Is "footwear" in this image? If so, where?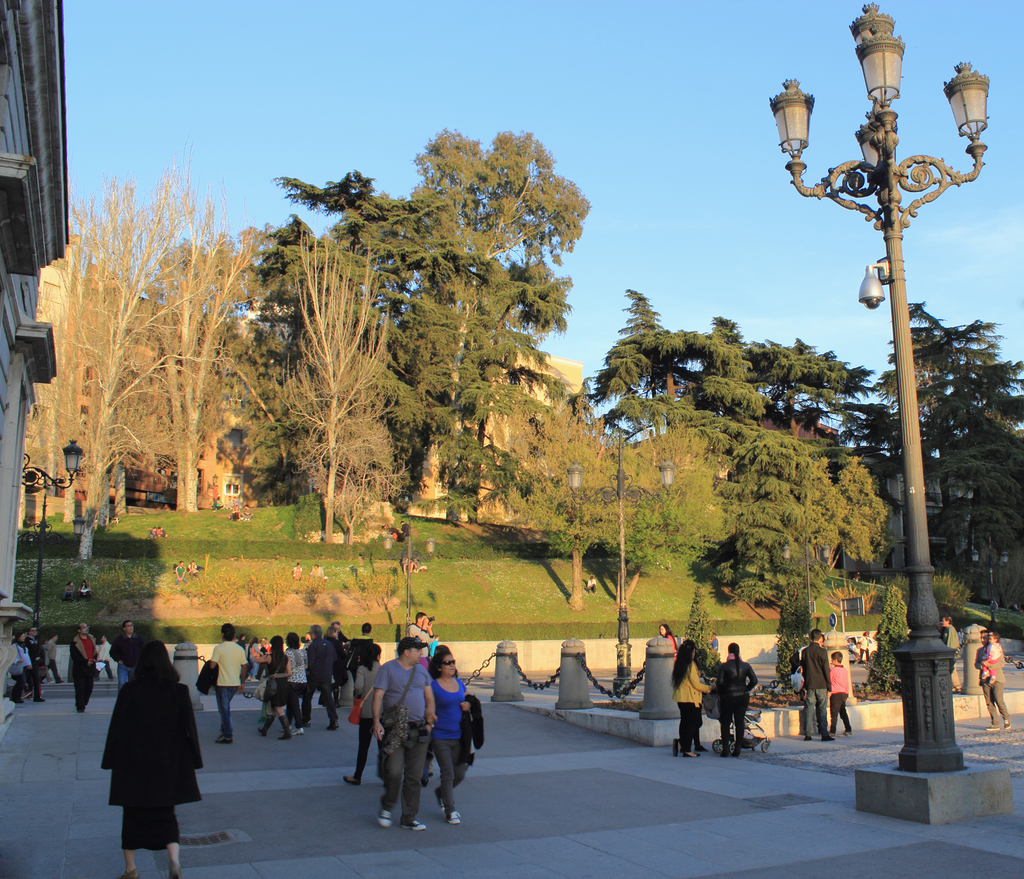
Yes, at select_region(378, 812, 392, 828).
